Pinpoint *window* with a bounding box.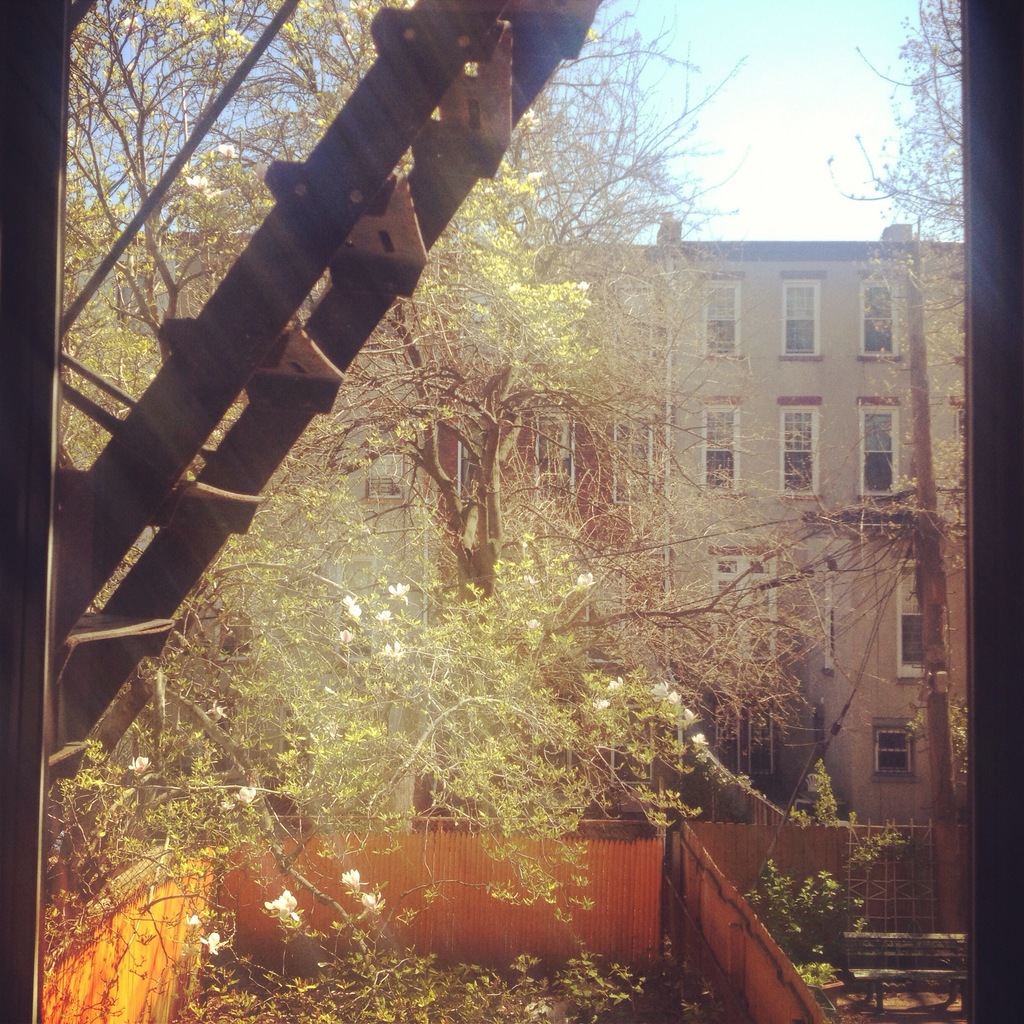
pyautogui.locateOnScreen(777, 270, 828, 364).
